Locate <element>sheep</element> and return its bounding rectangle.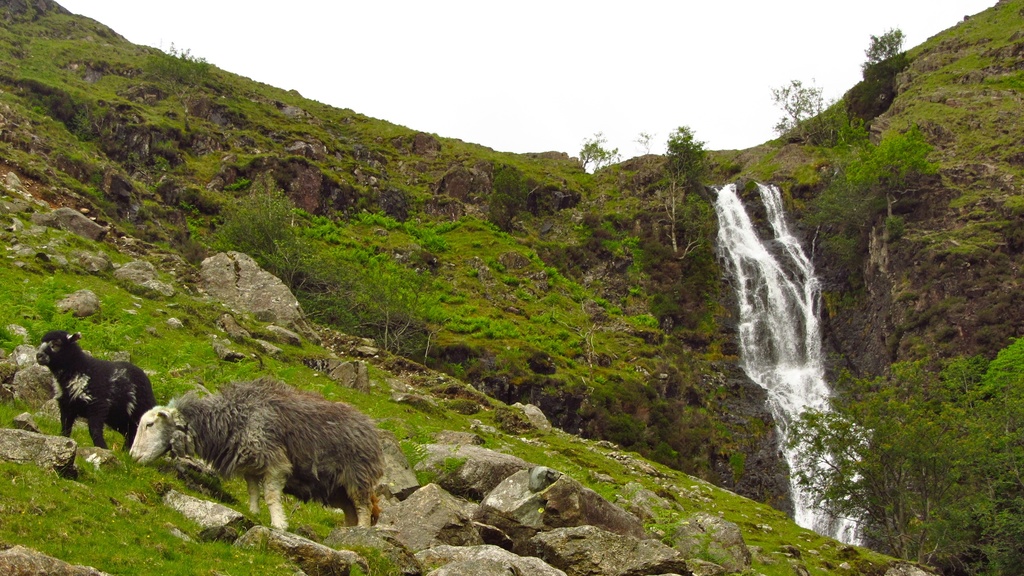
region(31, 321, 157, 458).
